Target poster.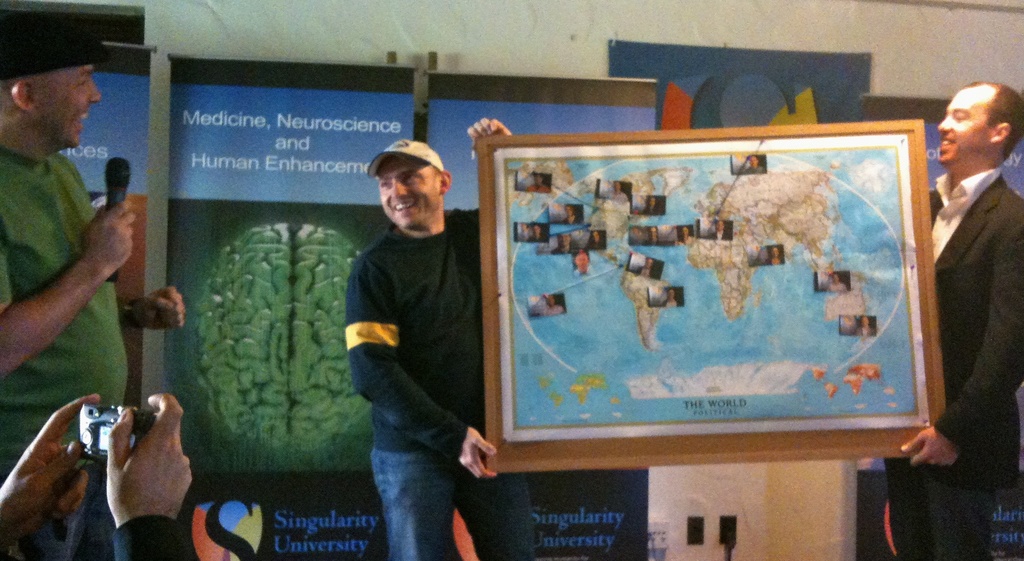
Target region: bbox=[497, 127, 926, 448].
